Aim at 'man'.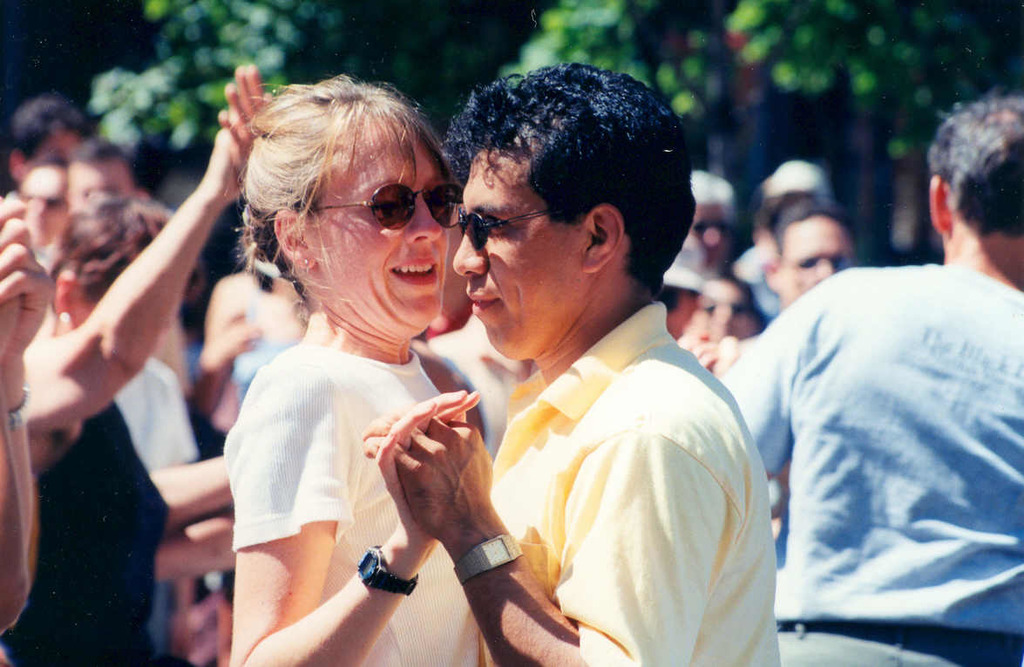
Aimed at box=[714, 95, 1023, 666].
